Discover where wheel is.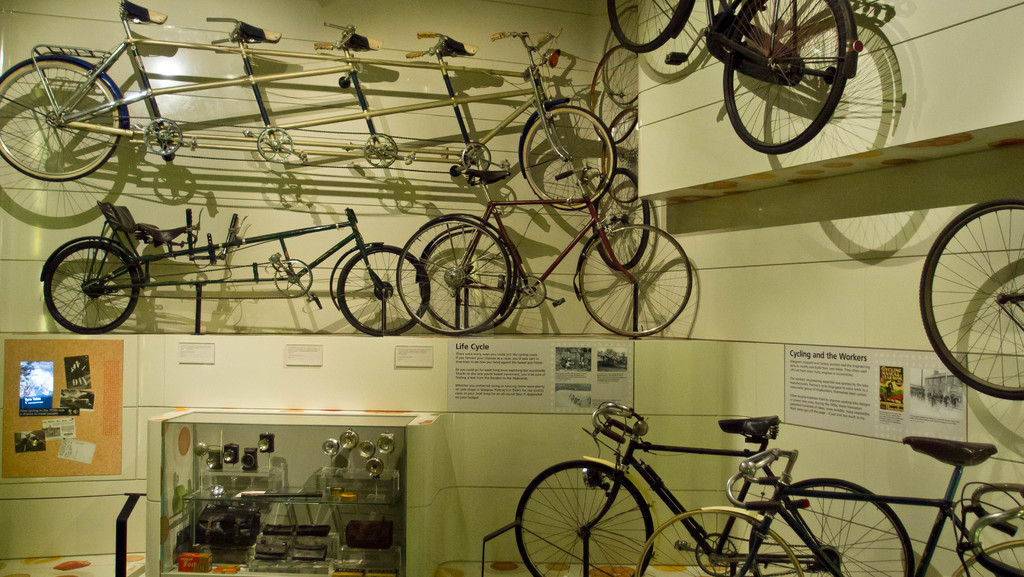
Discovered at box(516, 273, 548, 309).
